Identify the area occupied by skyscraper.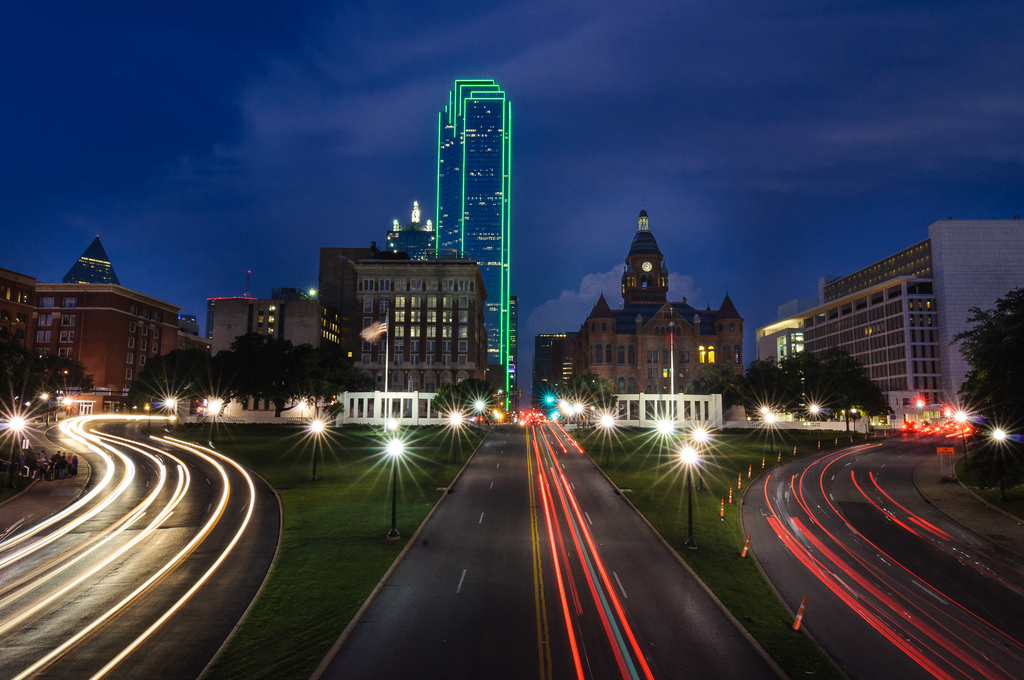
Area: (534, 325, 584, 411).
